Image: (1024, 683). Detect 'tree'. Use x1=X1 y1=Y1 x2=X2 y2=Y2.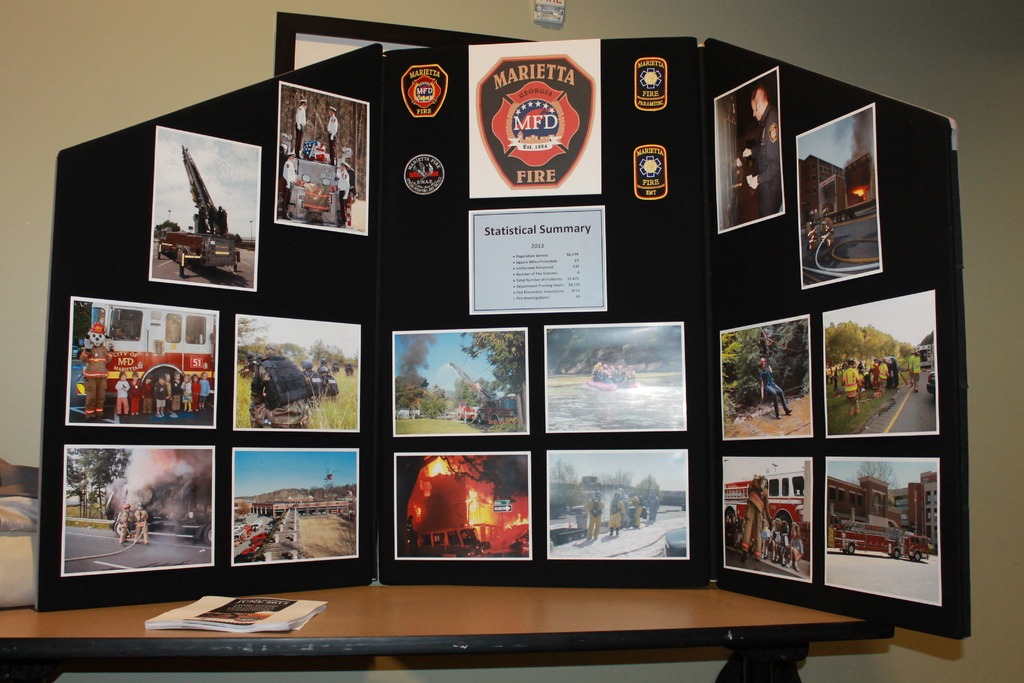
x1=456 y1=375 x2=485 y2=405.
